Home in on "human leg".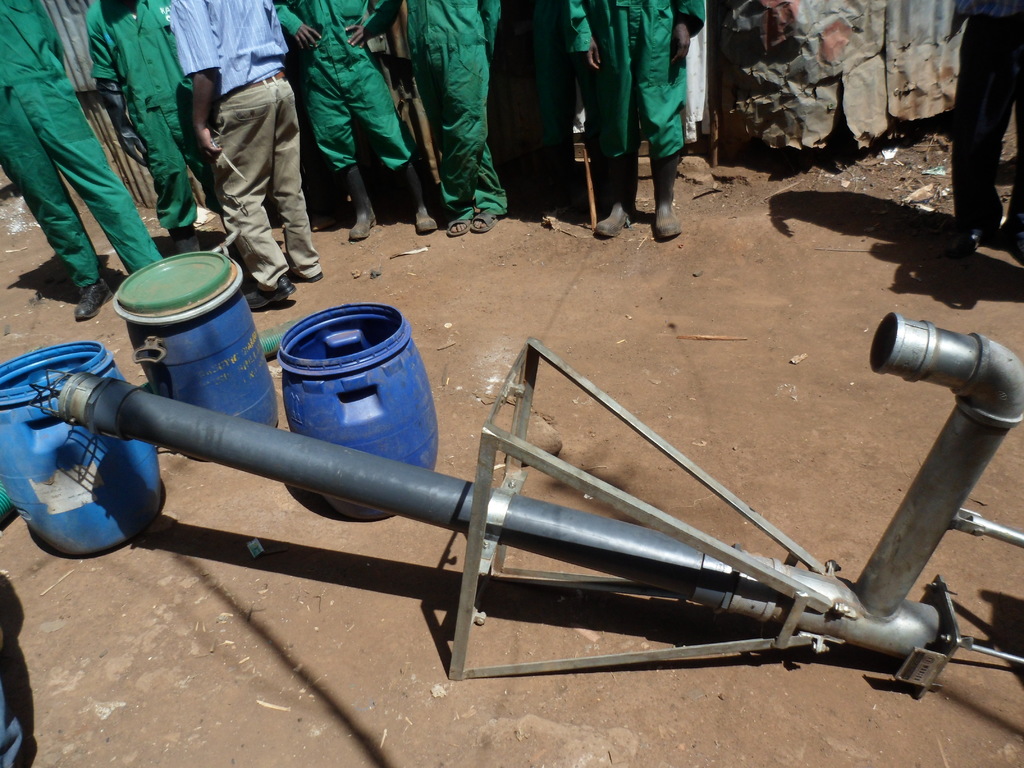
Homed in at 303/26/378/239.
